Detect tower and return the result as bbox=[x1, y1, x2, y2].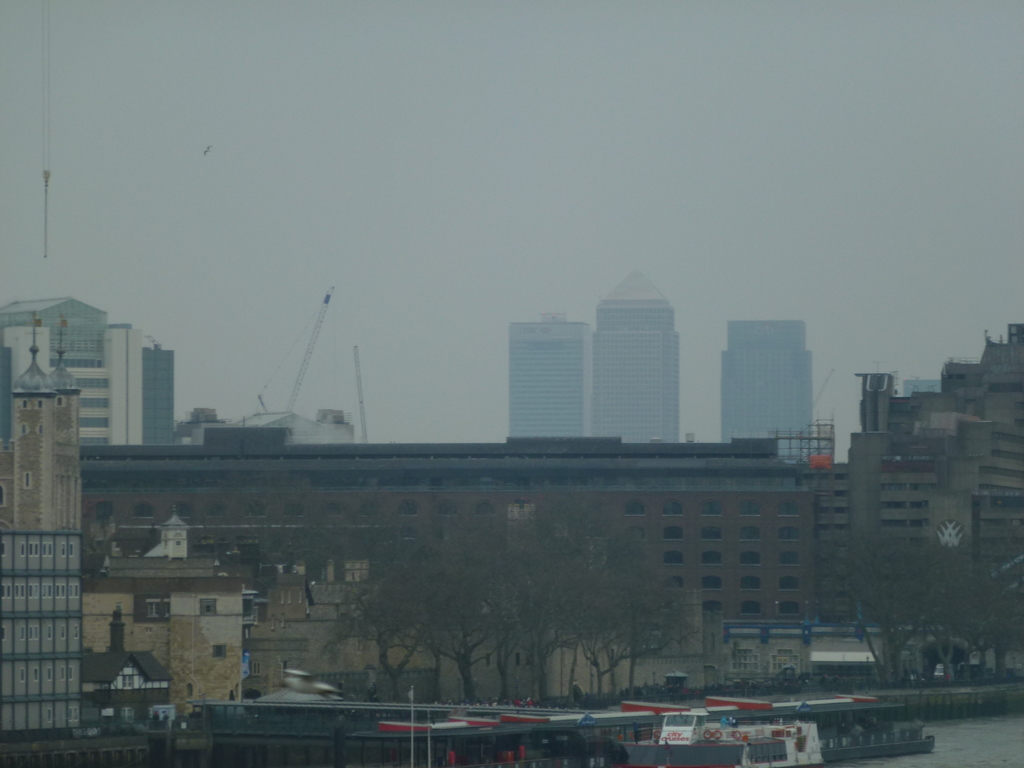
bbox=[497, 314, 591, 445].
